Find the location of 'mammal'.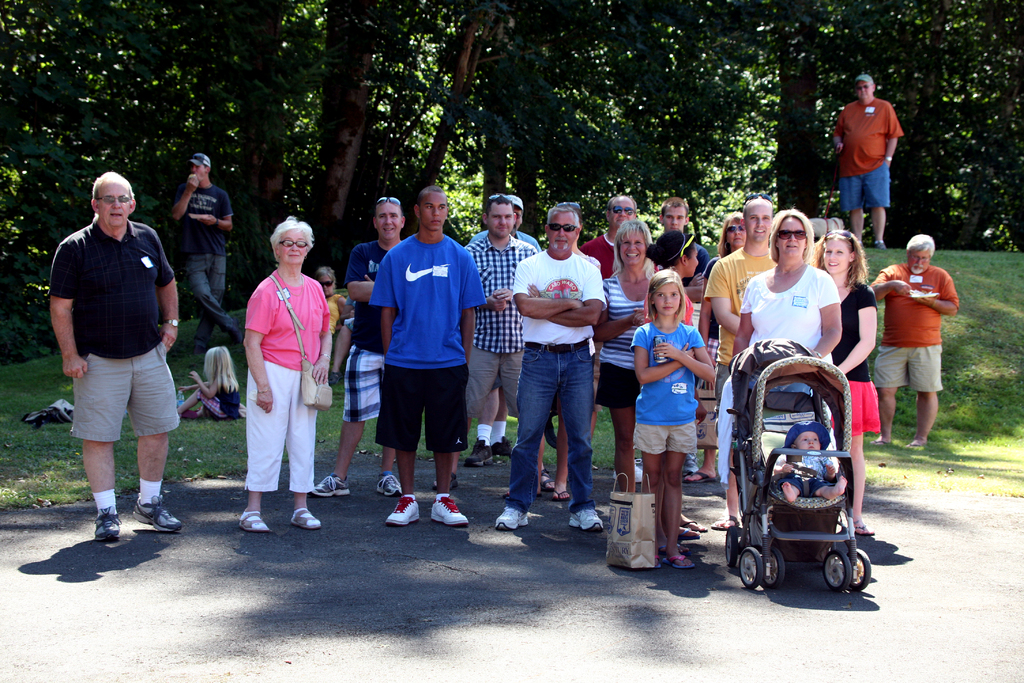
Location: box(778, 420, 845, 502).
